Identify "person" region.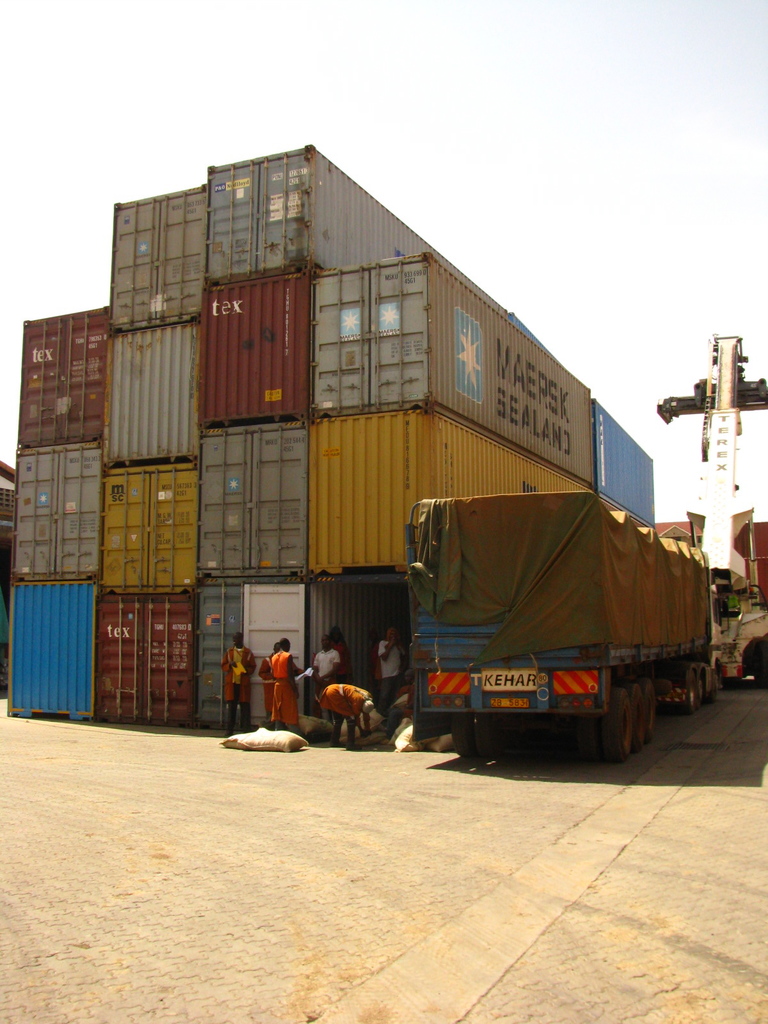
Region: x1=314, y1=680, x2=373, y2=745.
